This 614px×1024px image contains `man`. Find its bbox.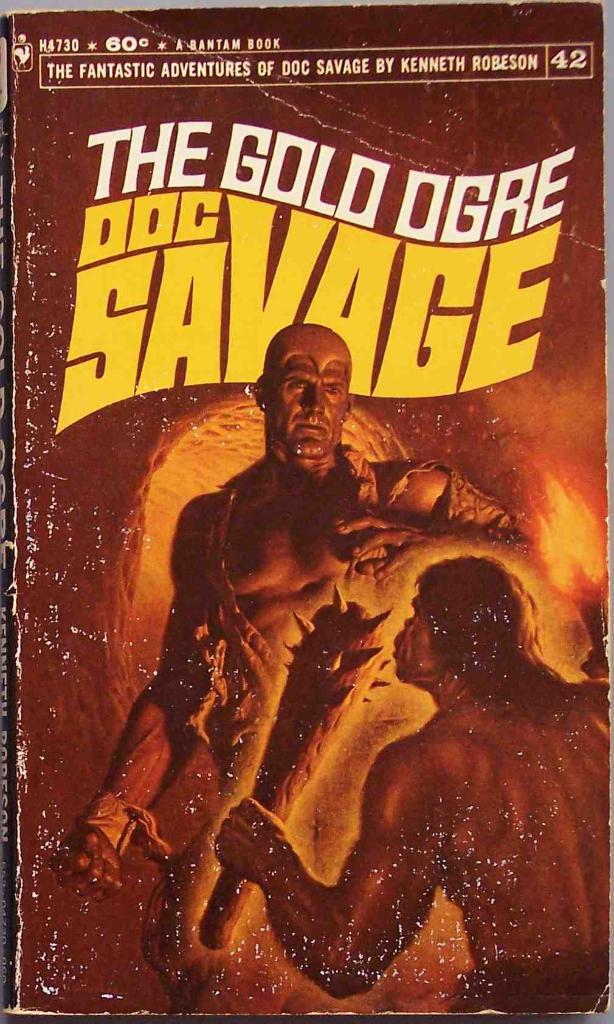
(left=64, top=327, right=544, bottom=1000).
